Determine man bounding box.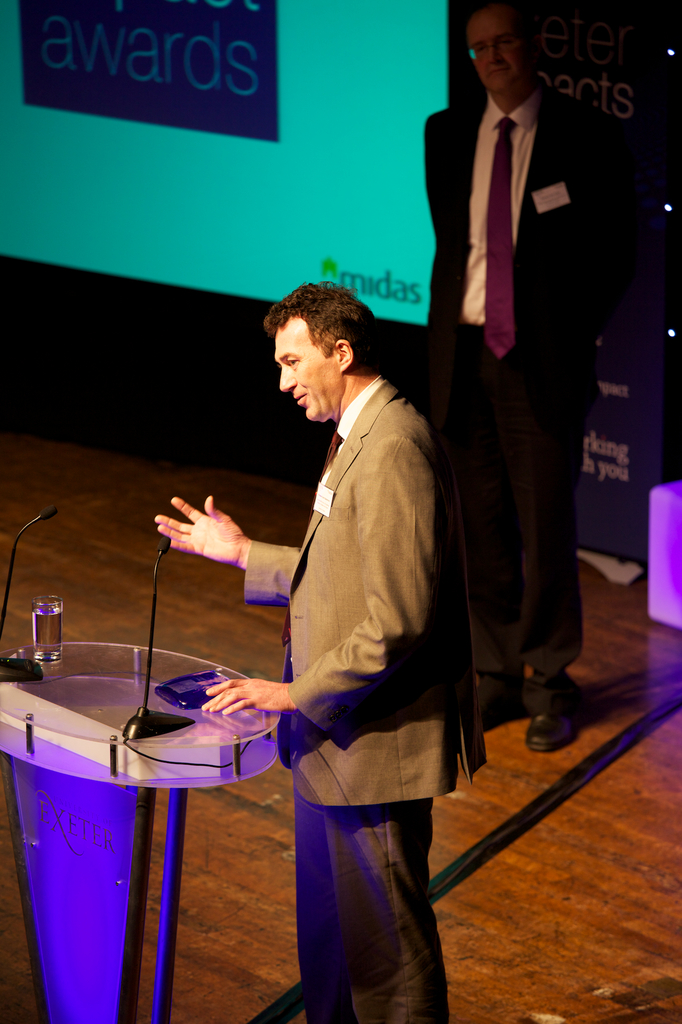
Determined: box(425, 0, 626, 758).
